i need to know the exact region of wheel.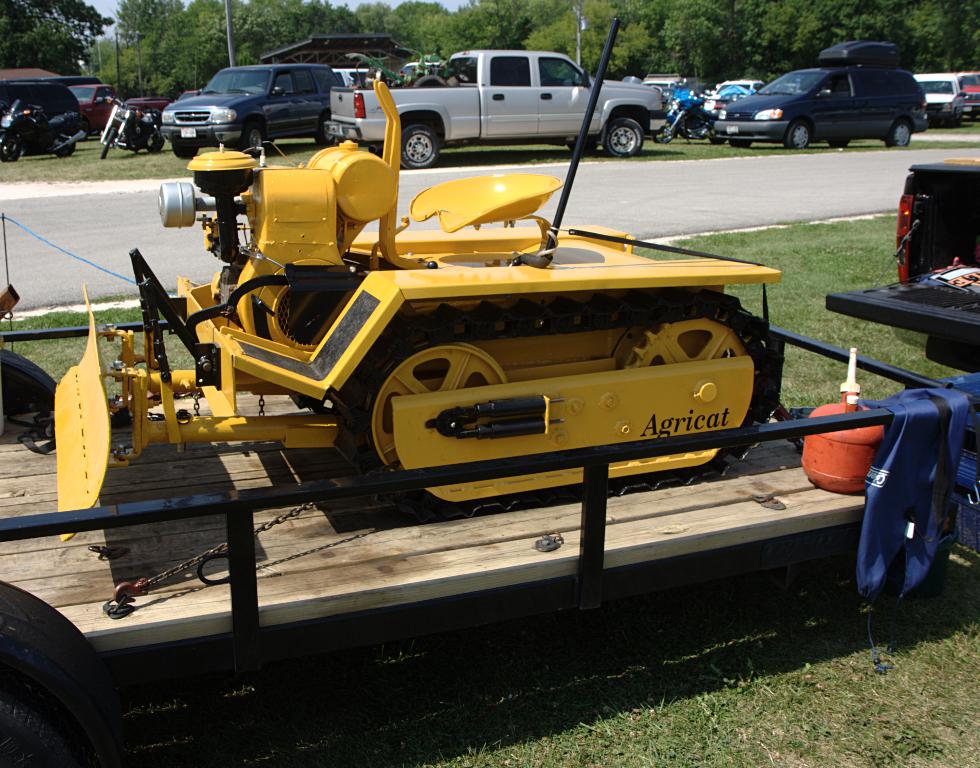
Region: {"left": 567, "top": 148, "right": 590, "bottom": 157}.
